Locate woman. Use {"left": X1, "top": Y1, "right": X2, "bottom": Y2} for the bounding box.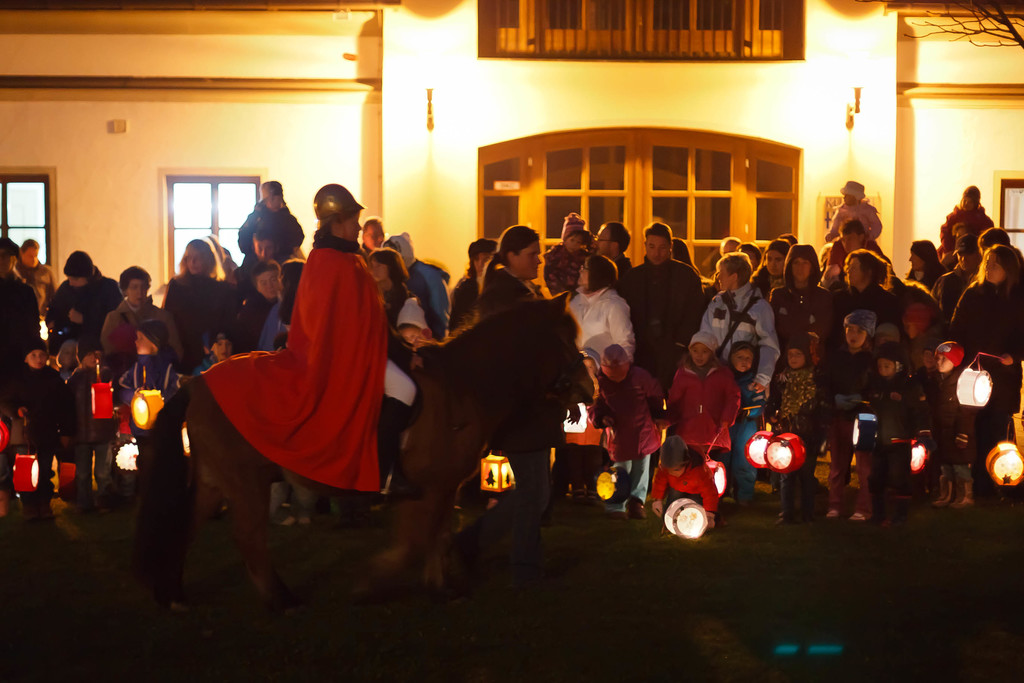
{"left": 562, "top": 253, "right": 636, "bottom": 370}.
